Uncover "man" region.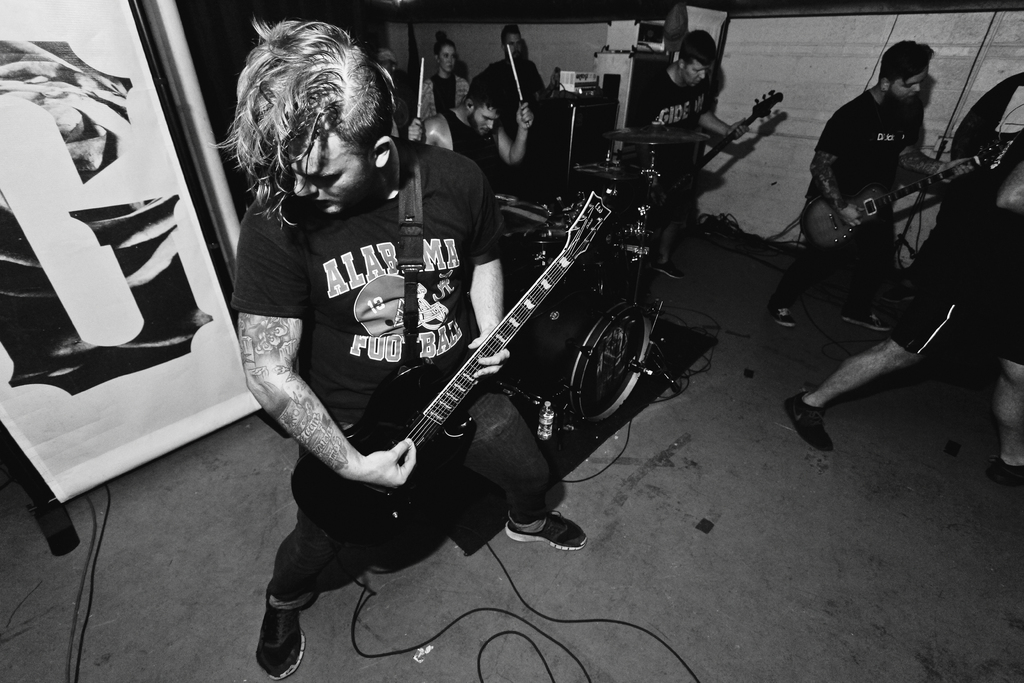
Uncovered: locate(471, 24, 550, 142).
